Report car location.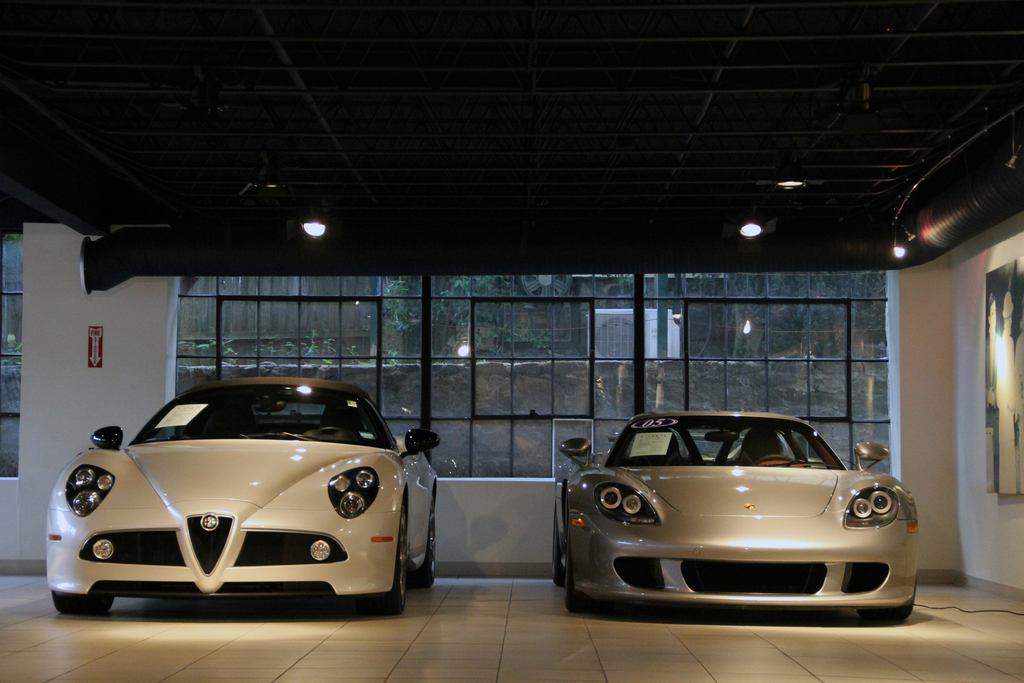
Report: <bbox>44, 378, 442, 618</bbox>.
